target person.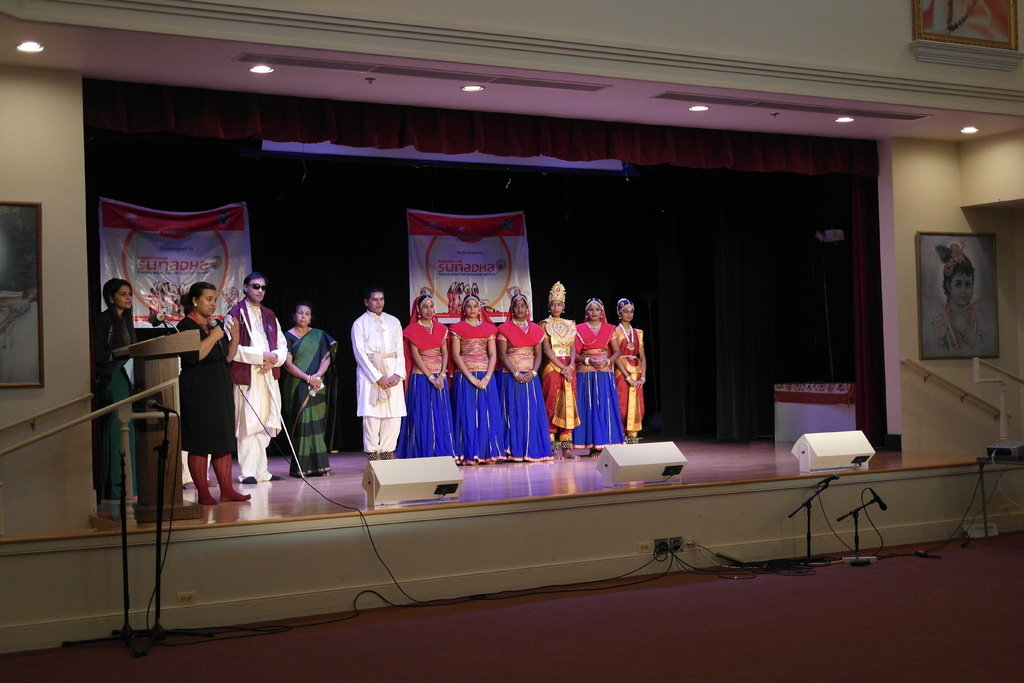
Target region: [left=568, top=286, right=633, bottom=454].
